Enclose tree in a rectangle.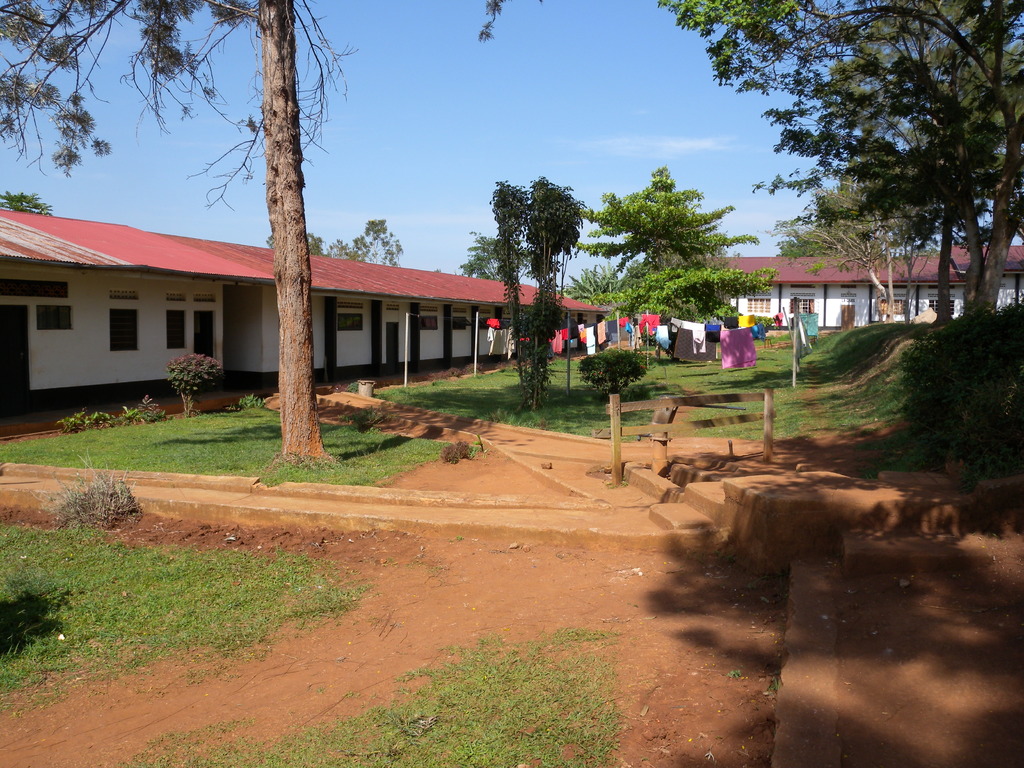
<box>306,213,404,262</box>.
